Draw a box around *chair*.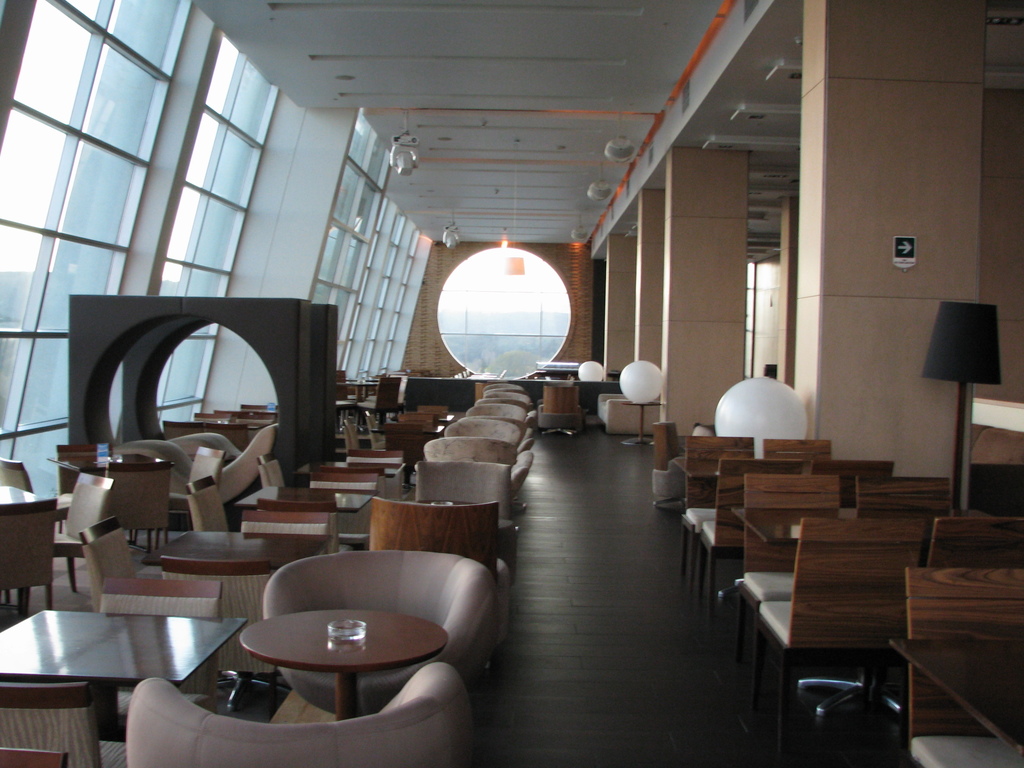
x1=364, y1=414, x2=385, y2=444.
